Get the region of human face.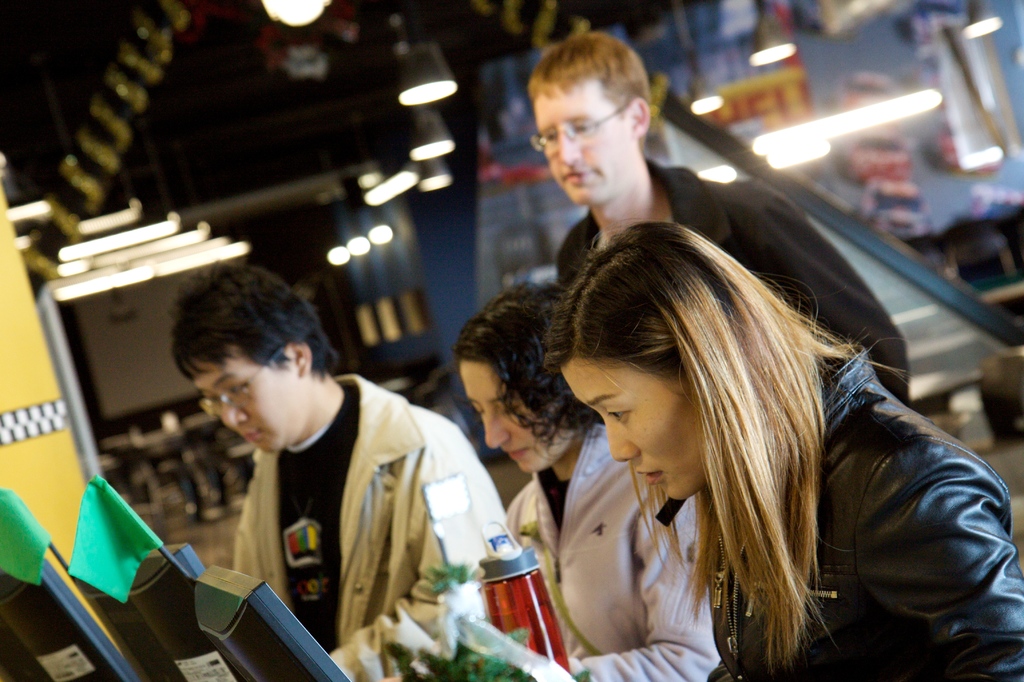
bbox(535, 82, 631, 206).
